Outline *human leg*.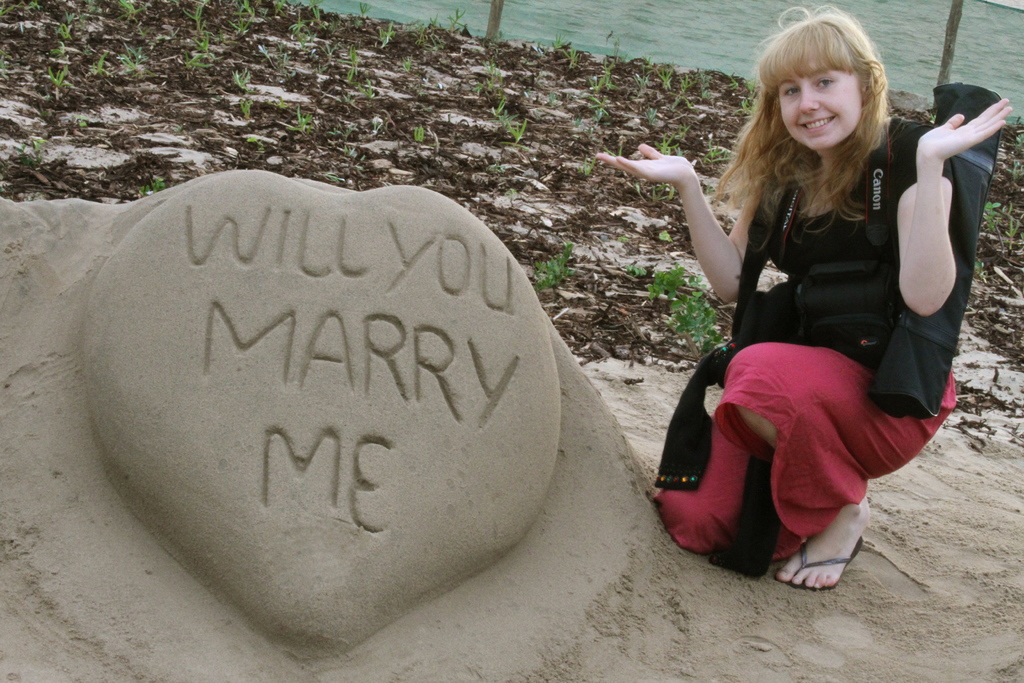
Outline: 728,338,956,591.
